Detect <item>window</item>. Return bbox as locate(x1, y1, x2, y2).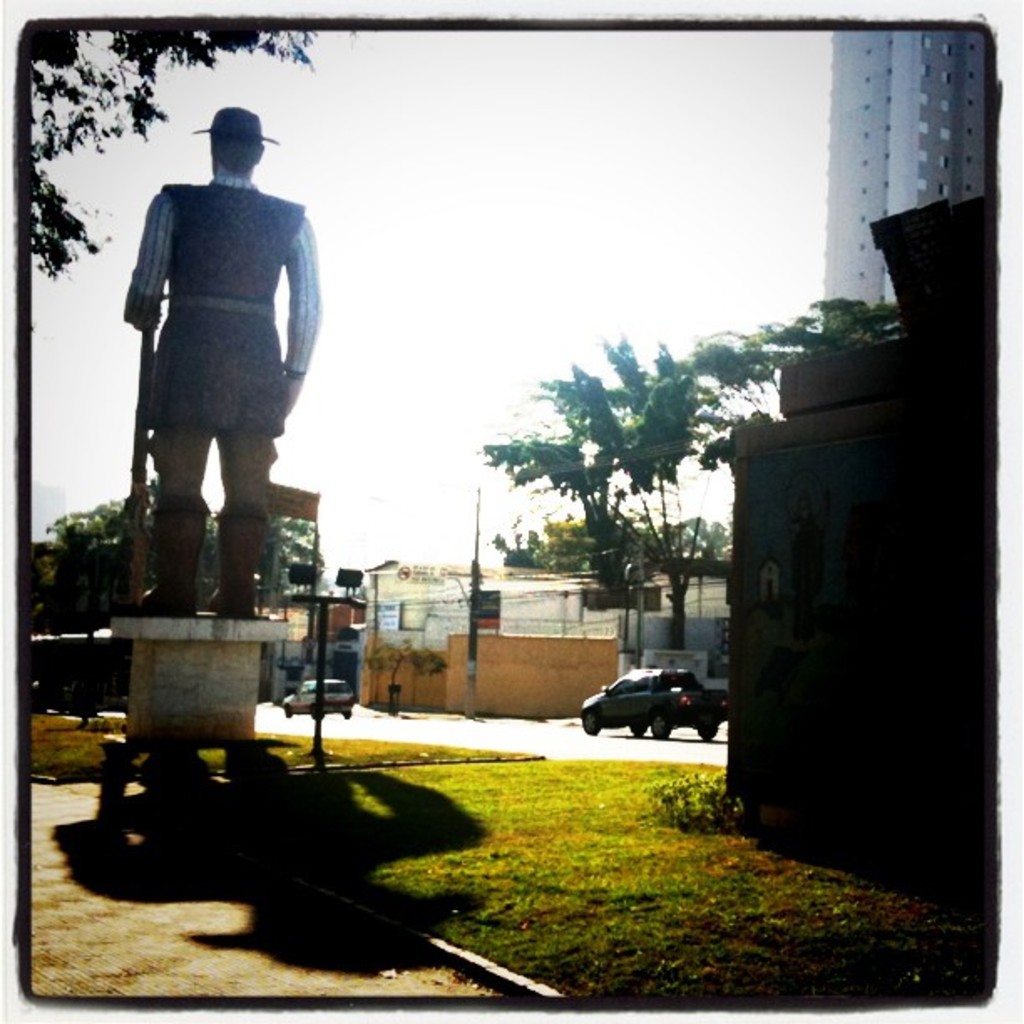
locate(883, 172, 892, 189).
